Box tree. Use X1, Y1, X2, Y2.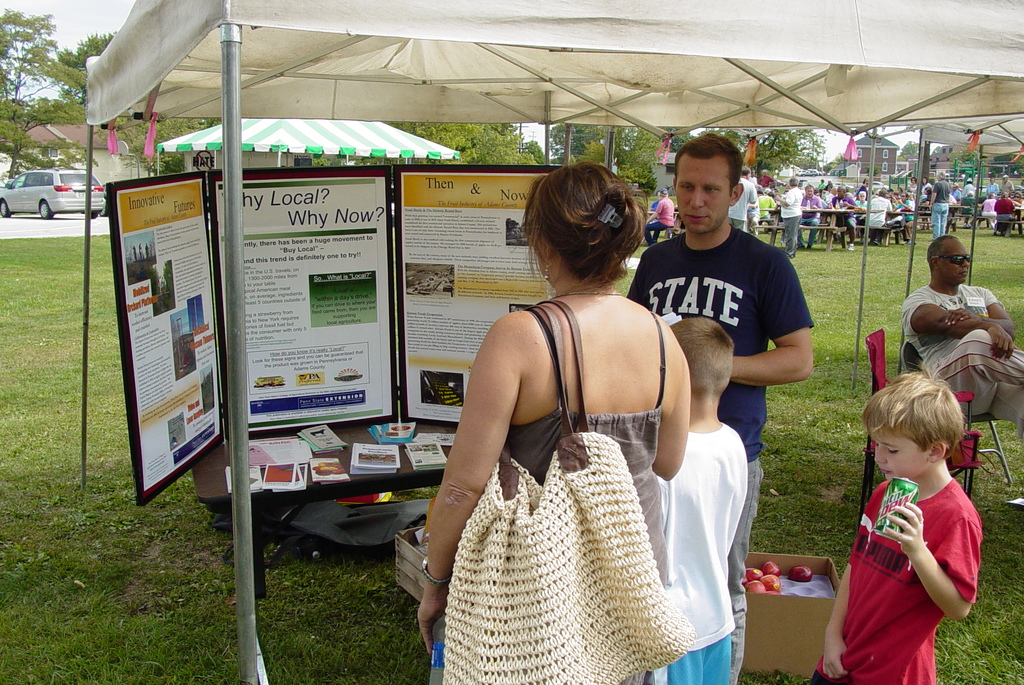
900, 142, 916, 154.
